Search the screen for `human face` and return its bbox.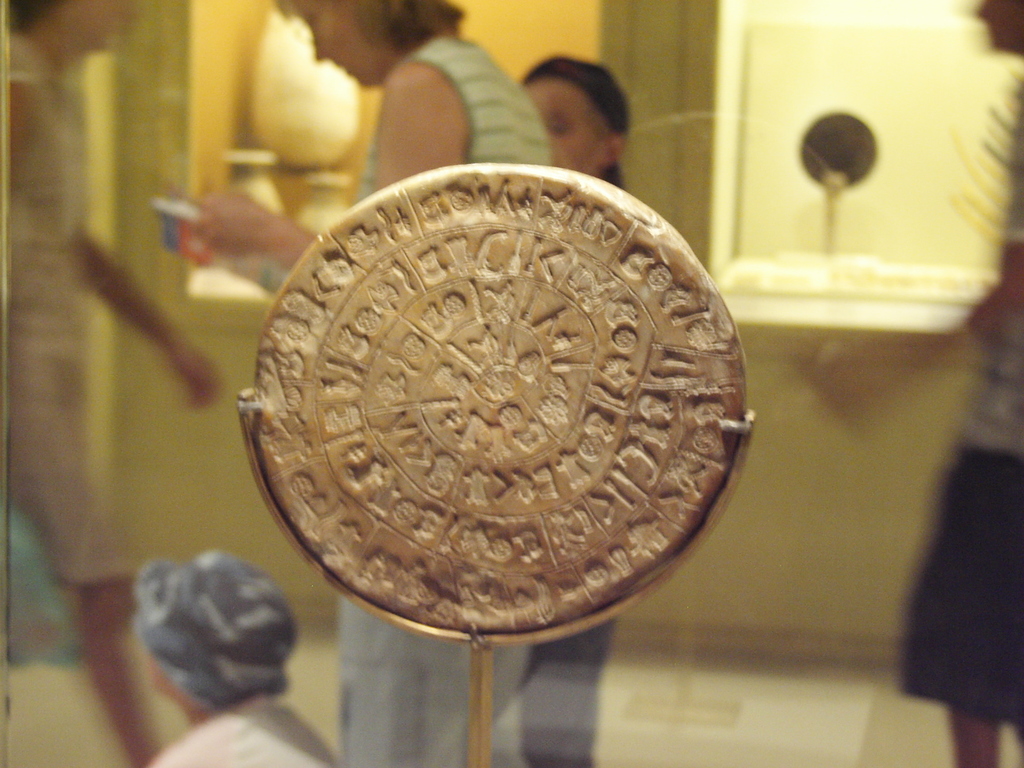
Found: {"left": 527, "top": 77, "right": 604, "bottom": 175}.
